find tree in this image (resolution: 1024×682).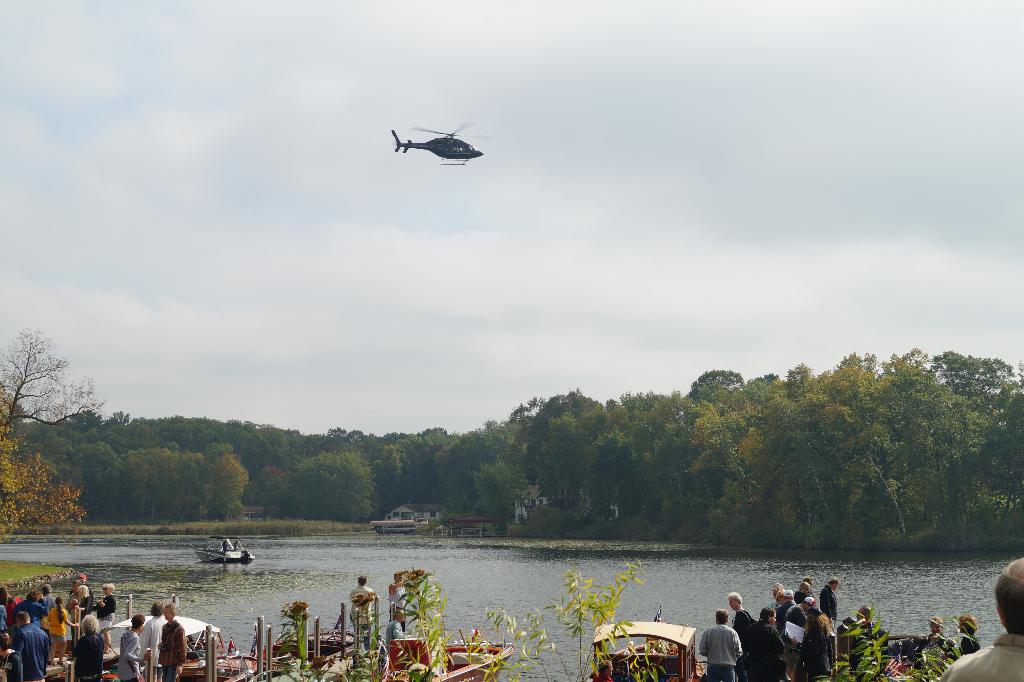
0 438 95 543.
